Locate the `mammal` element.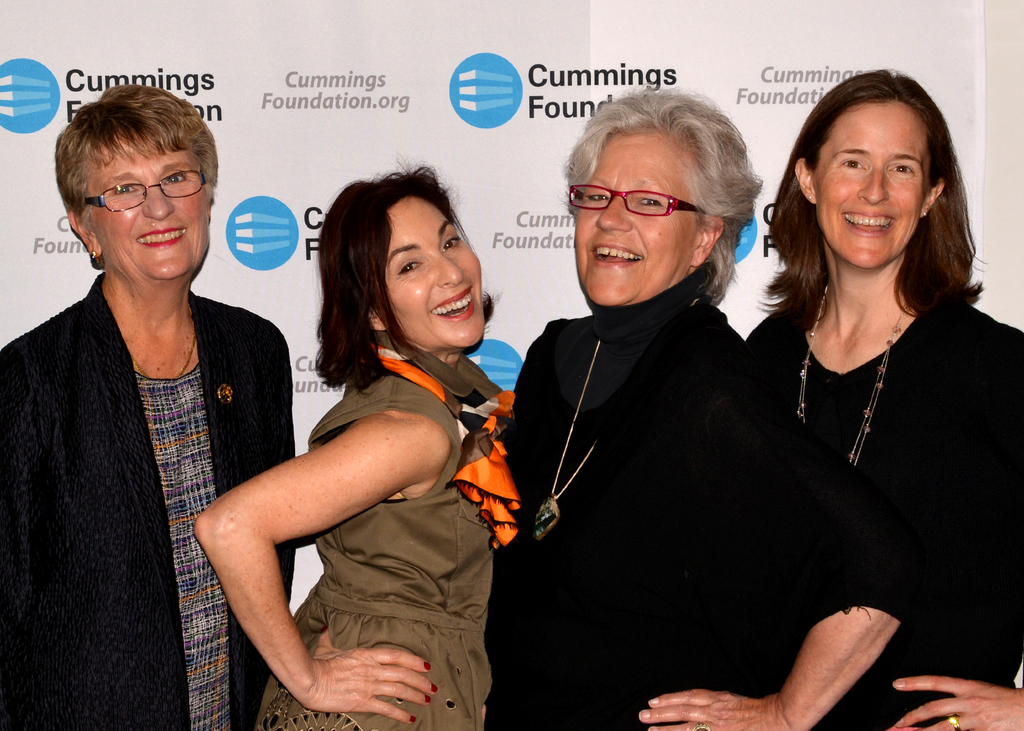
Element bbox: <box>194,151,515,730</box>.
